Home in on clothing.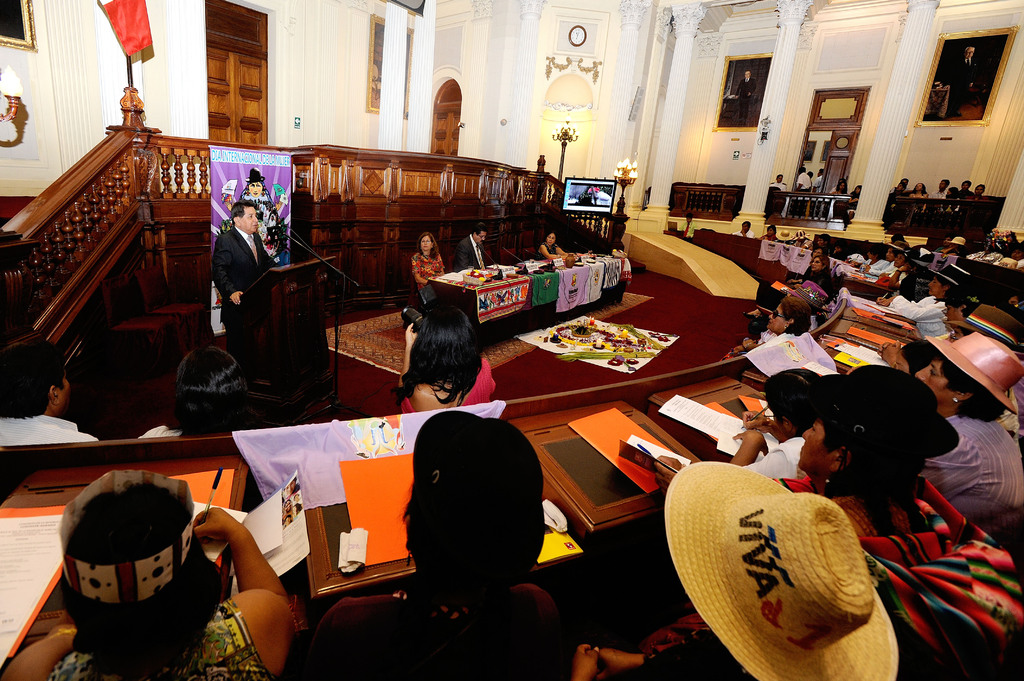
Homed in at bbox=[799, 263, 836, 301].
